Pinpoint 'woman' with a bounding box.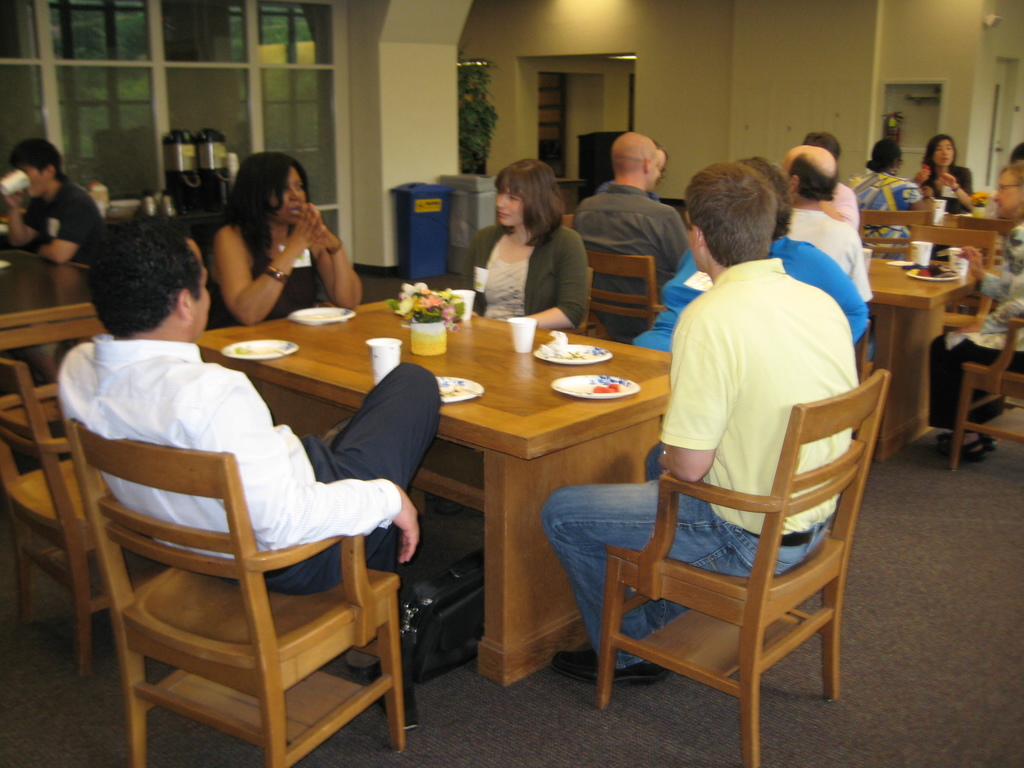
box(911, 135, 973, 214).
